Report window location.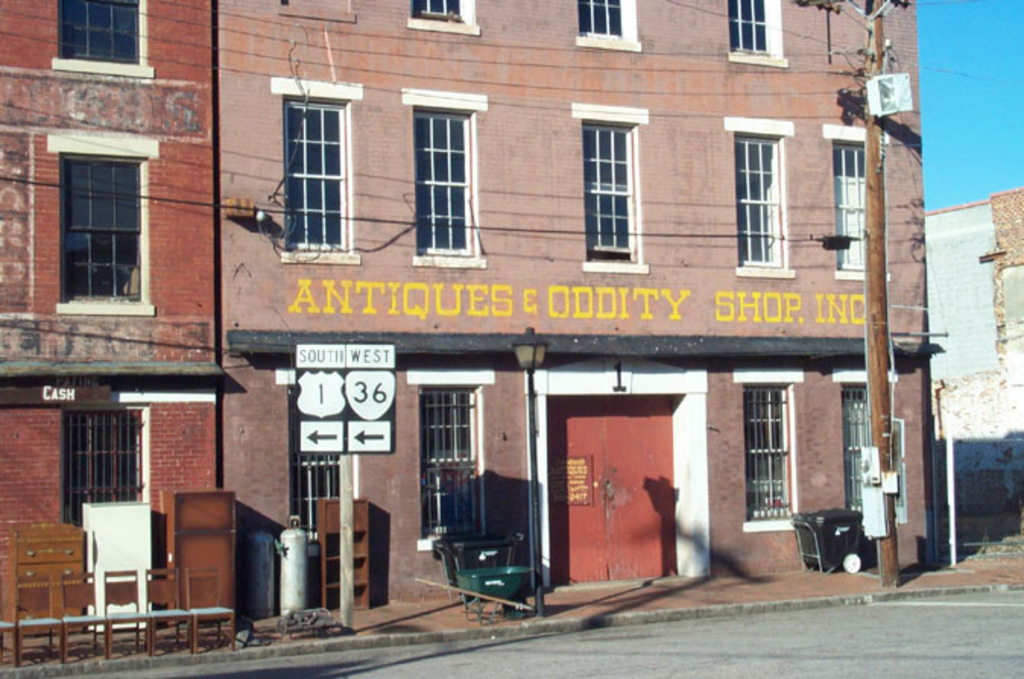
Report: <box>833,369,896,518</box>.
